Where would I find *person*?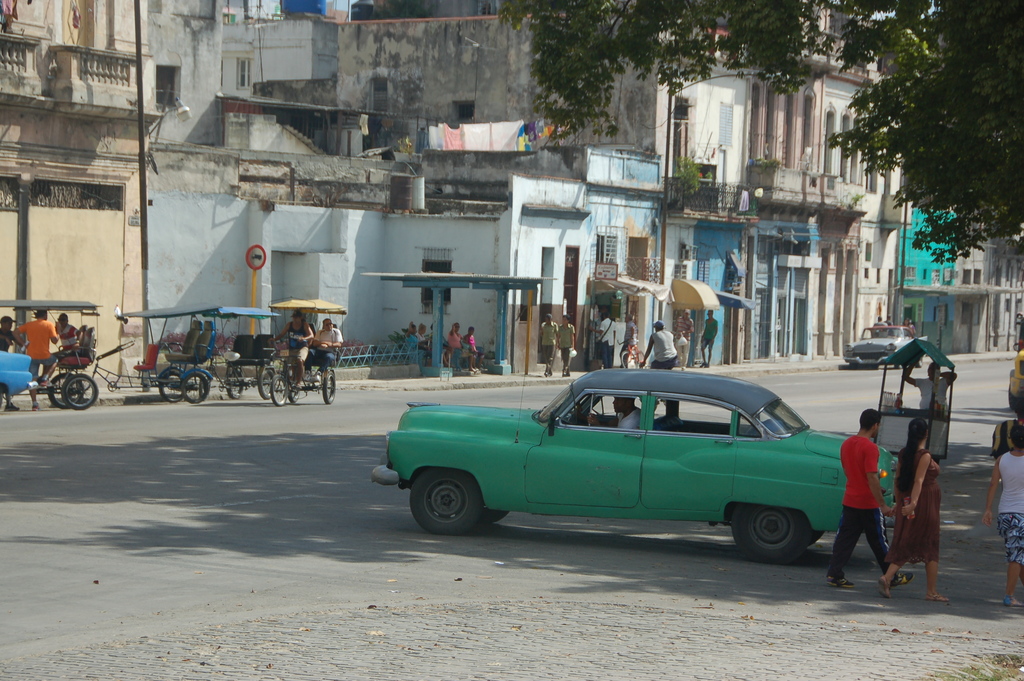
At x1=557 y1=314 x2=575 y2=378.
